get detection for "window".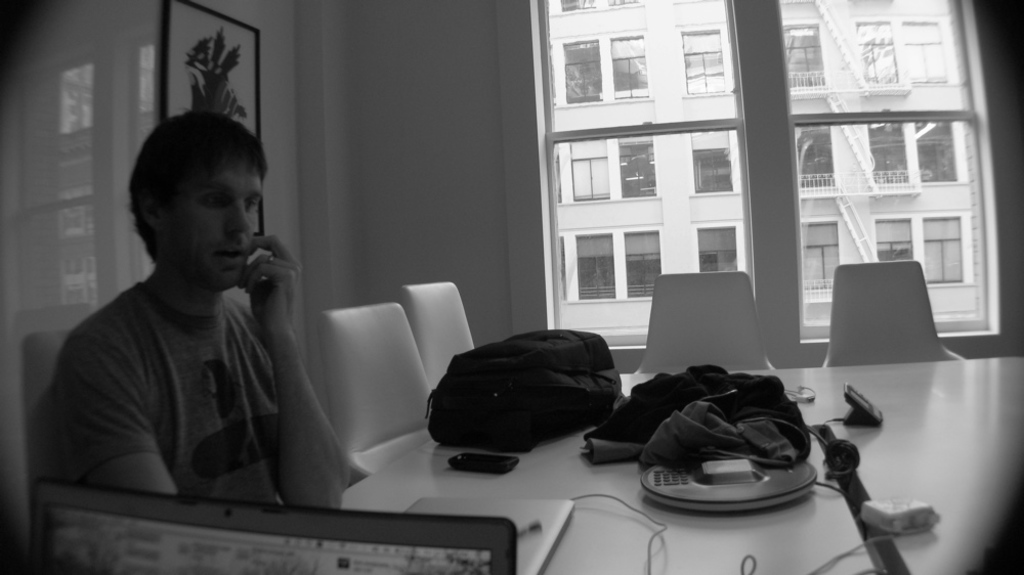
Detection: 607/32/648/100.
